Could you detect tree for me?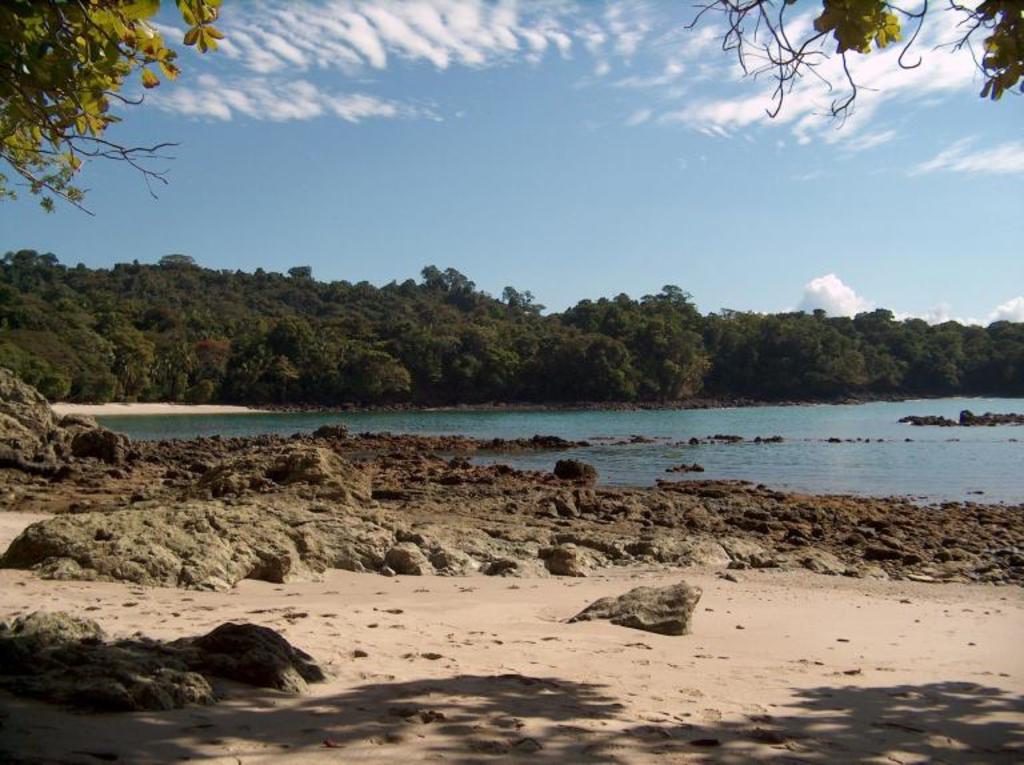
Detection result: left=680, top=0, right=1023, bottom=131.
